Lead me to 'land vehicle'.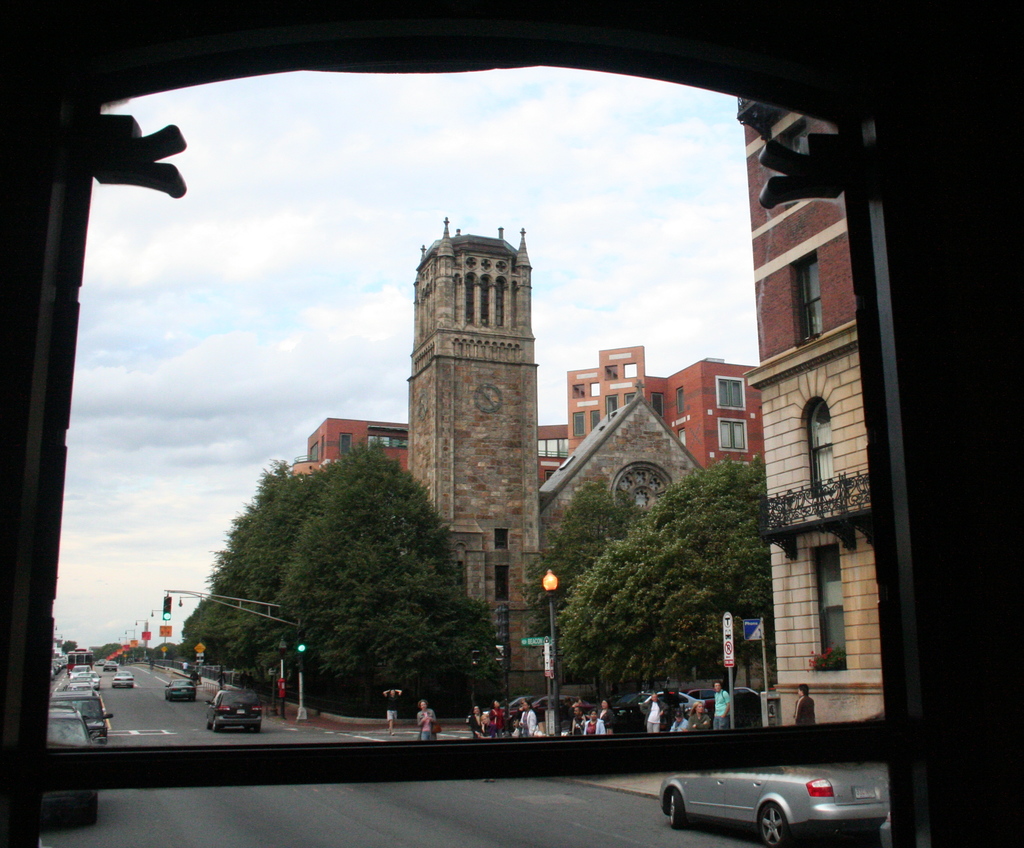
Lead to <box>692,690,715,706</box>.
